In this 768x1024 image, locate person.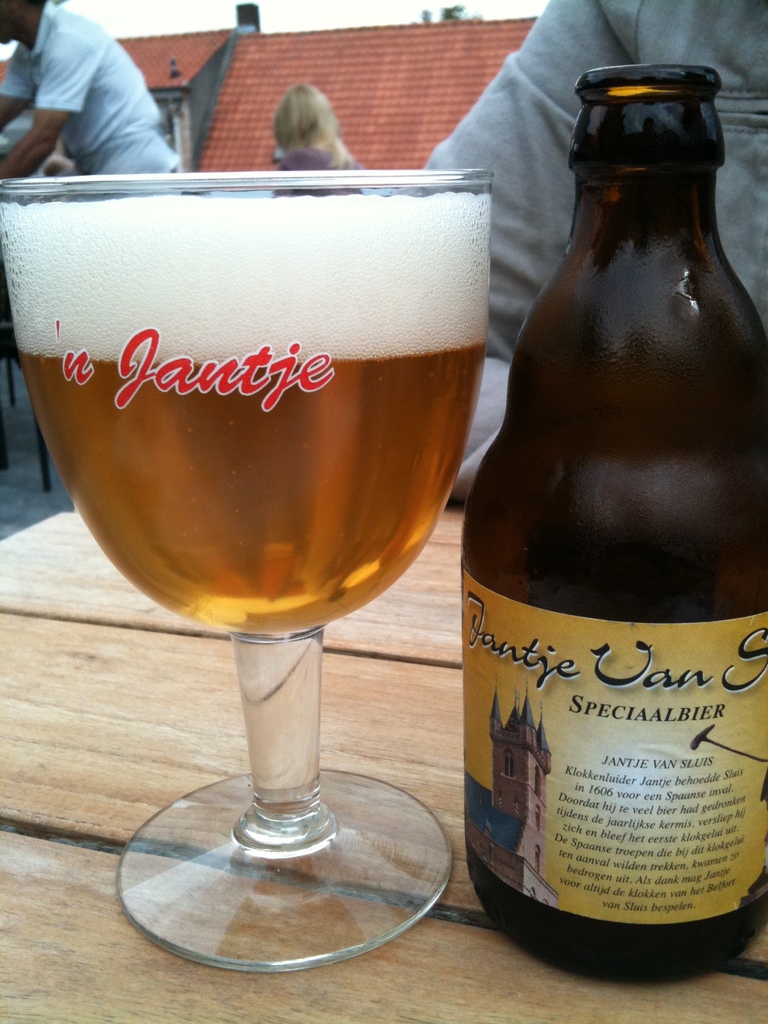
Bounding box: <box>268,81,362,197</box>.
